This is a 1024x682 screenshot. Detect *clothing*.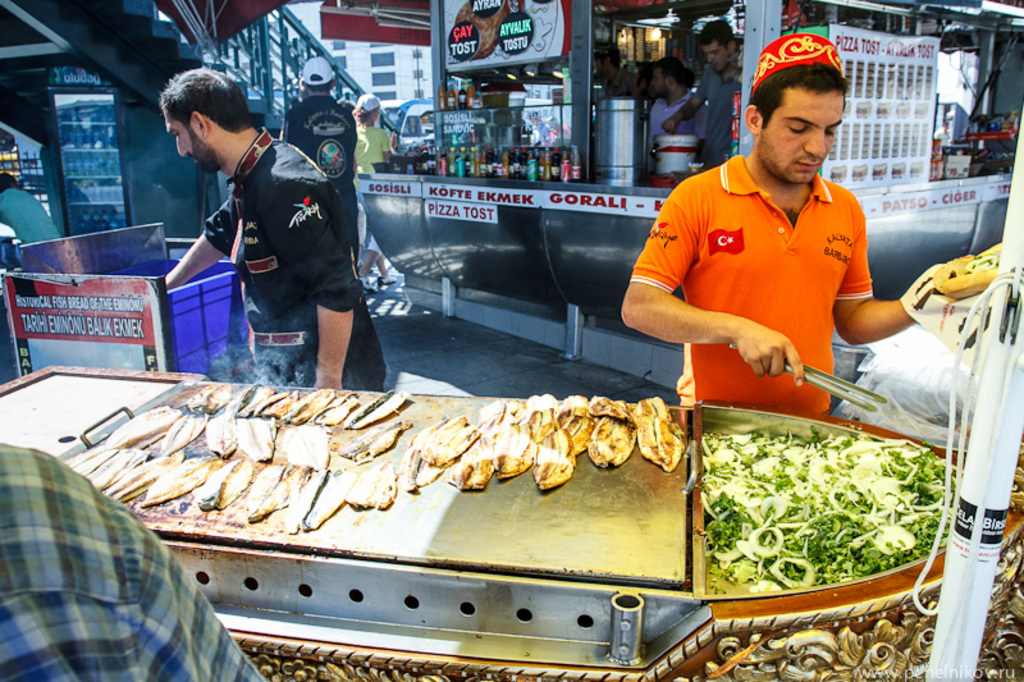
198/134/378/406.
